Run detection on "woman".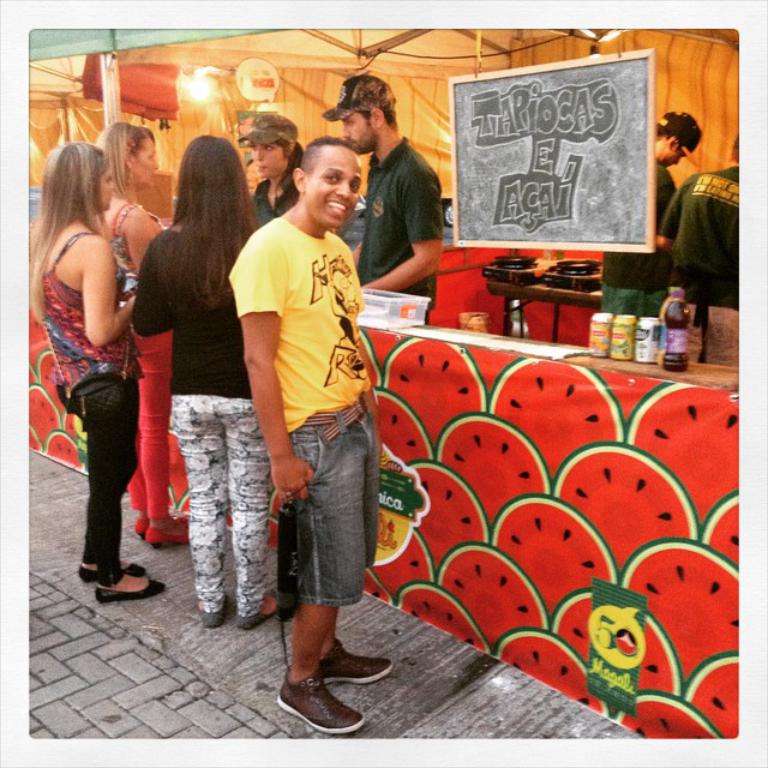
Result: locate(97, 116, 186, 546).
